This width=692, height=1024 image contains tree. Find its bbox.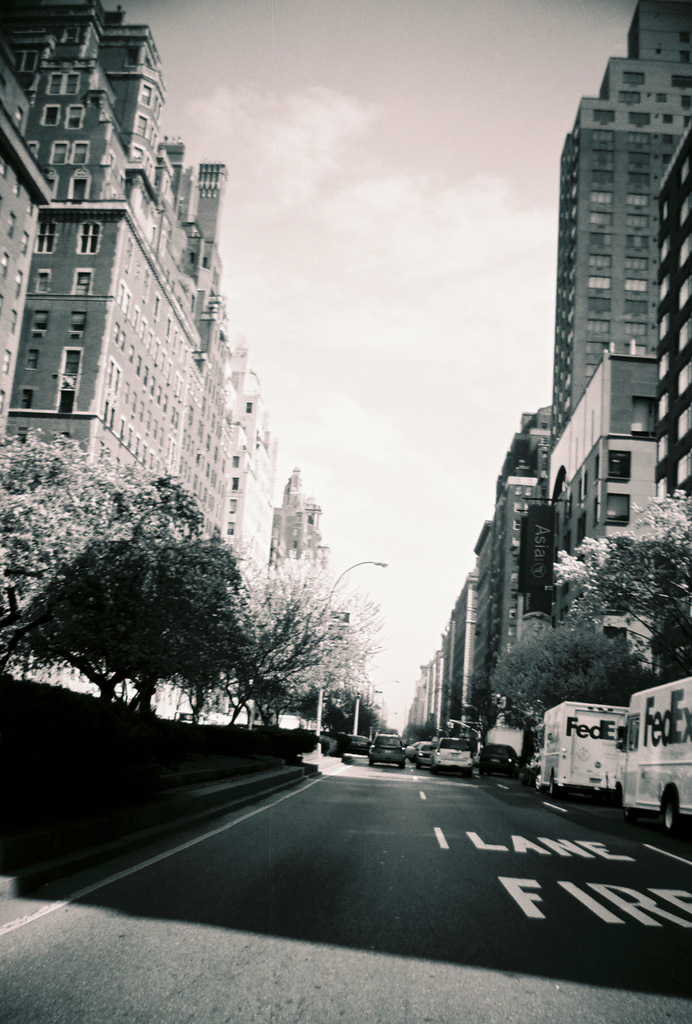
Rect(491, 485, 691, 732).
